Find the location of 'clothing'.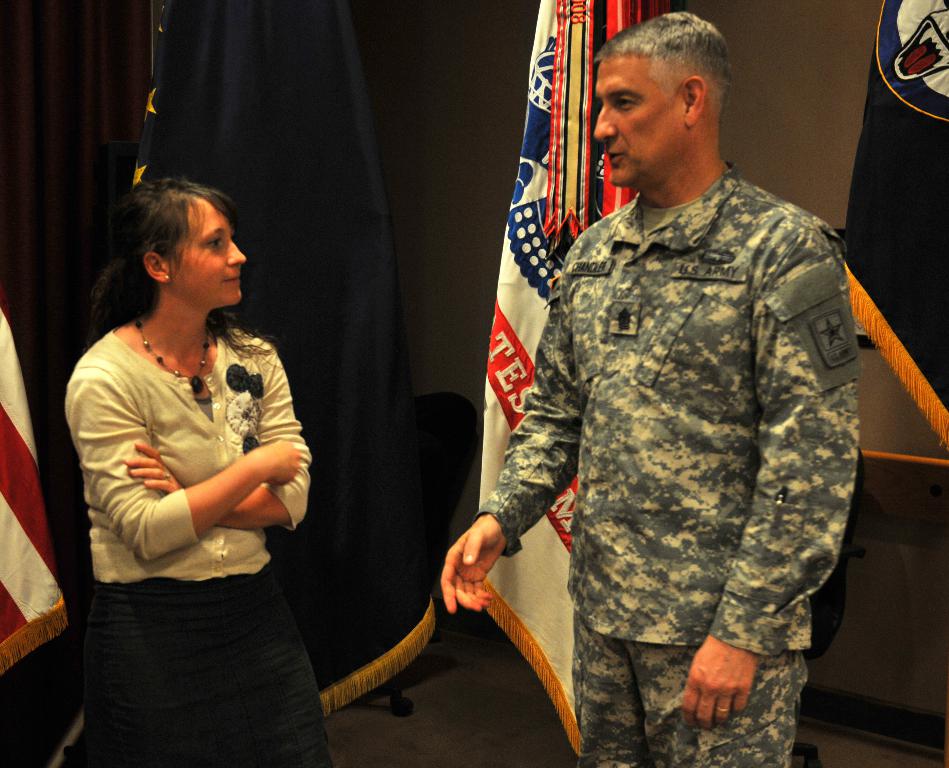
Location: 480 111 886 767.
